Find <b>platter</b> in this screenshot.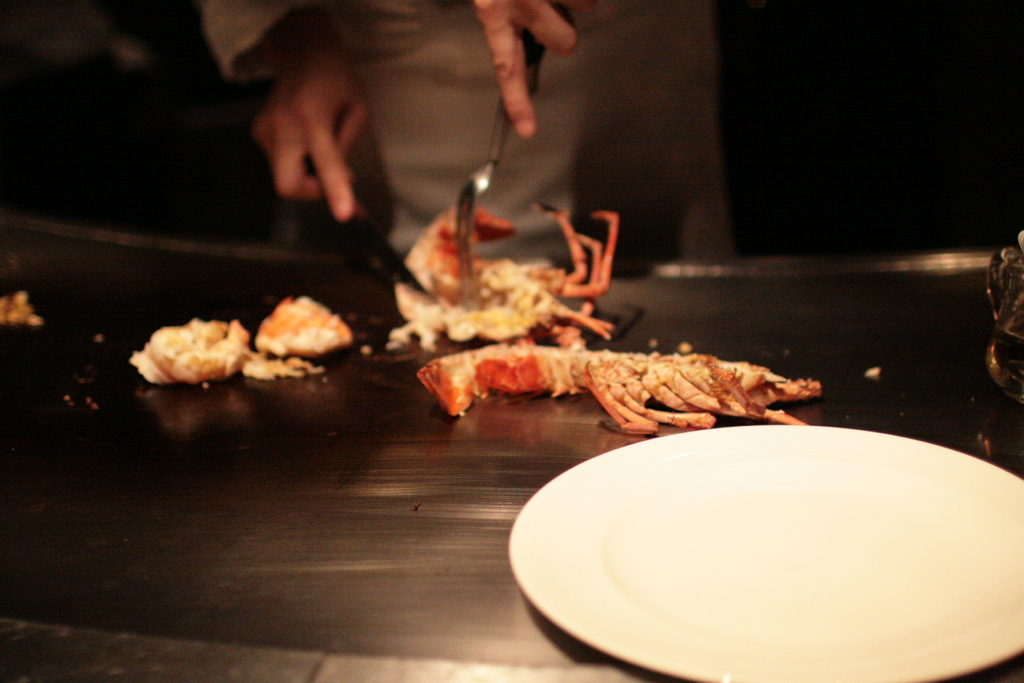
The bounding box for <b>platter</b> is 509, 420, 1023, 682.
